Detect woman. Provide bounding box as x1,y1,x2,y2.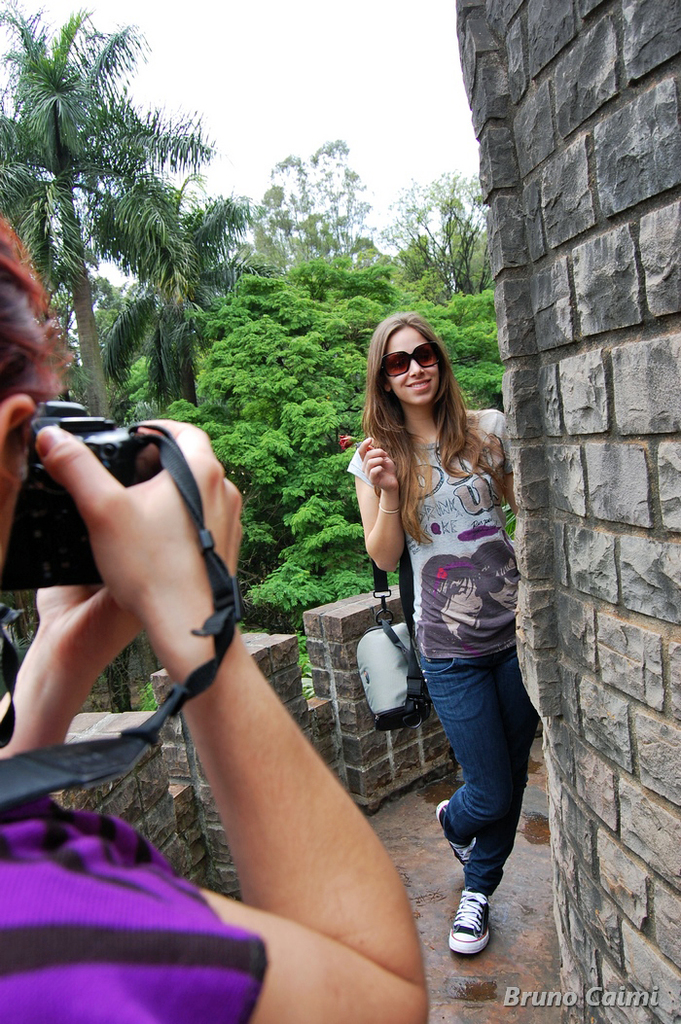
321,286,543,953.
